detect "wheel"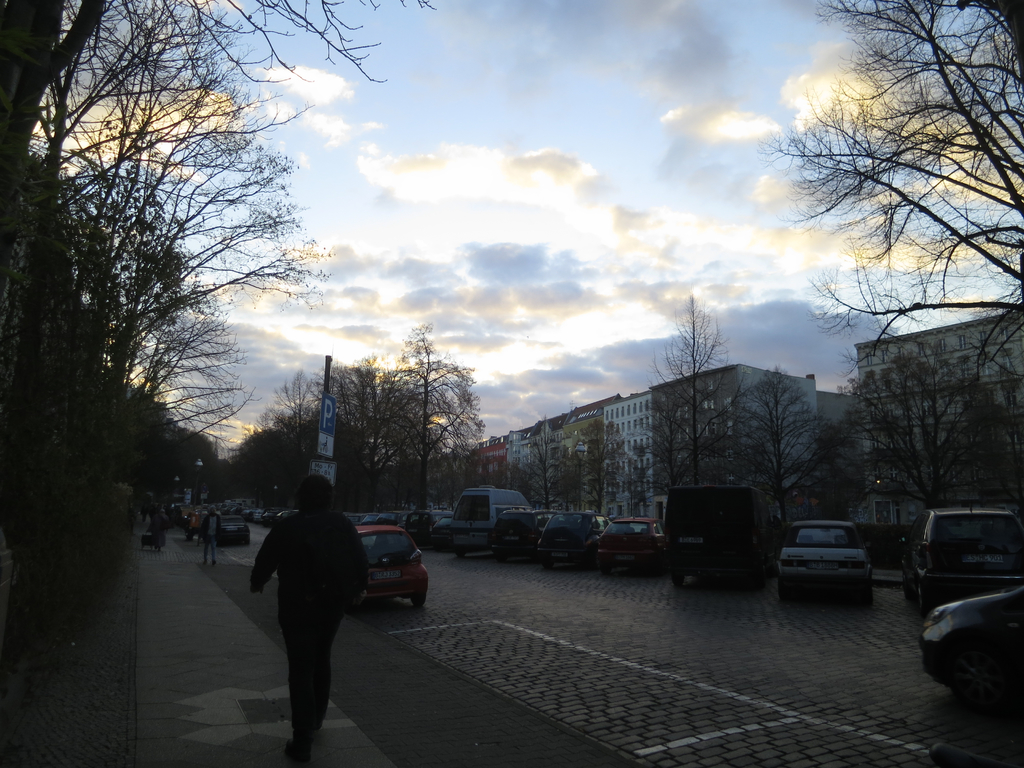
bbox=[935, 617, 1014, 710]
